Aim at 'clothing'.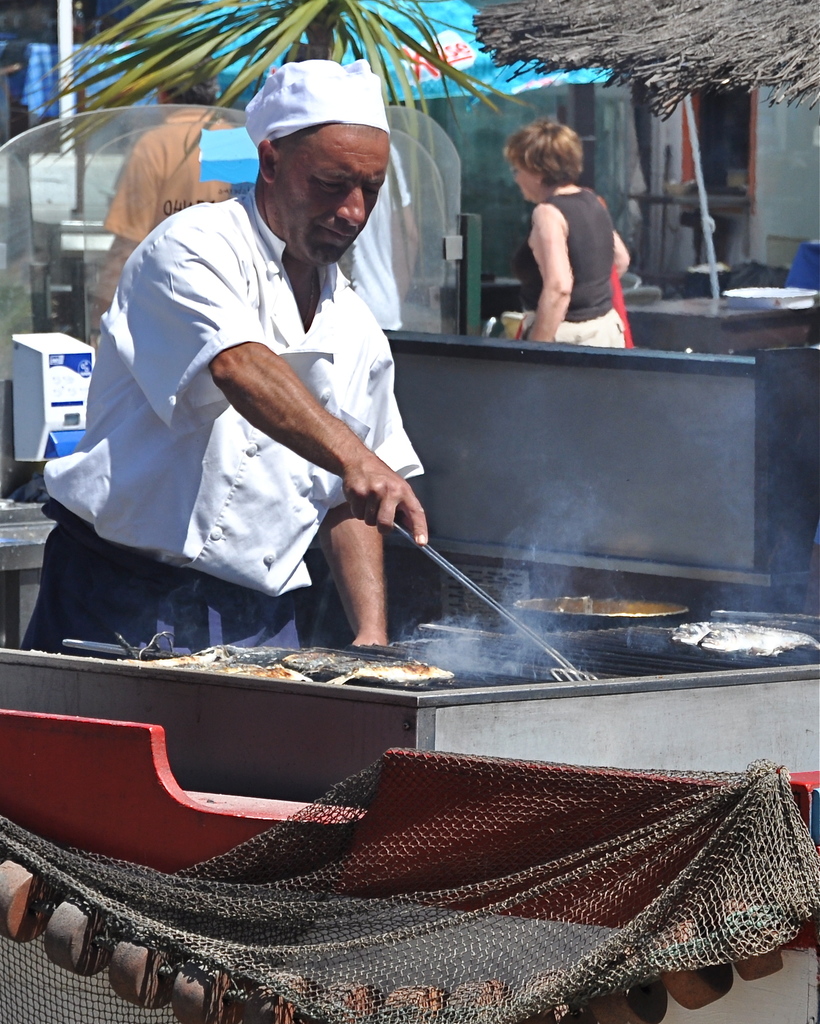
Aimed at <box>101,111,242,243</box>.
